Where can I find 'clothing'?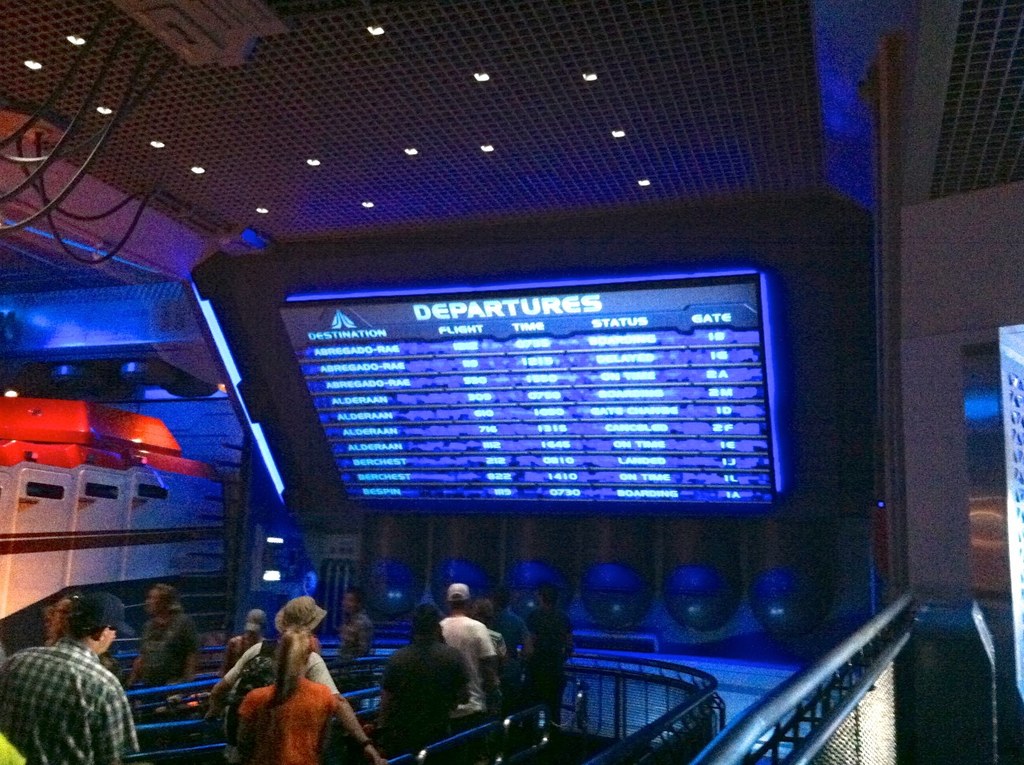
You can find it at bbox=[382, 634, 475, 744].
